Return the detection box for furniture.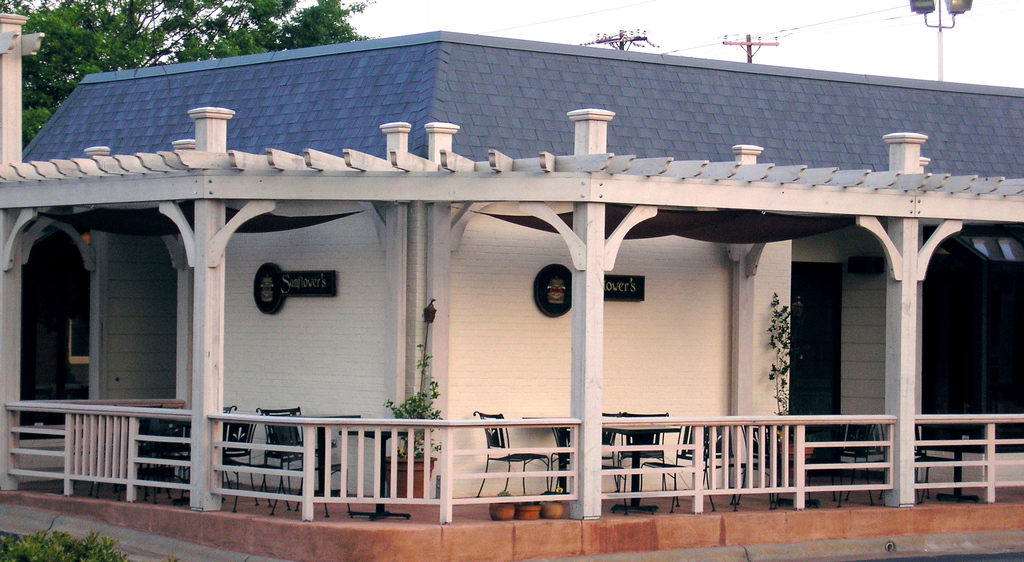
l=132, t=419, r=189, b=505.
